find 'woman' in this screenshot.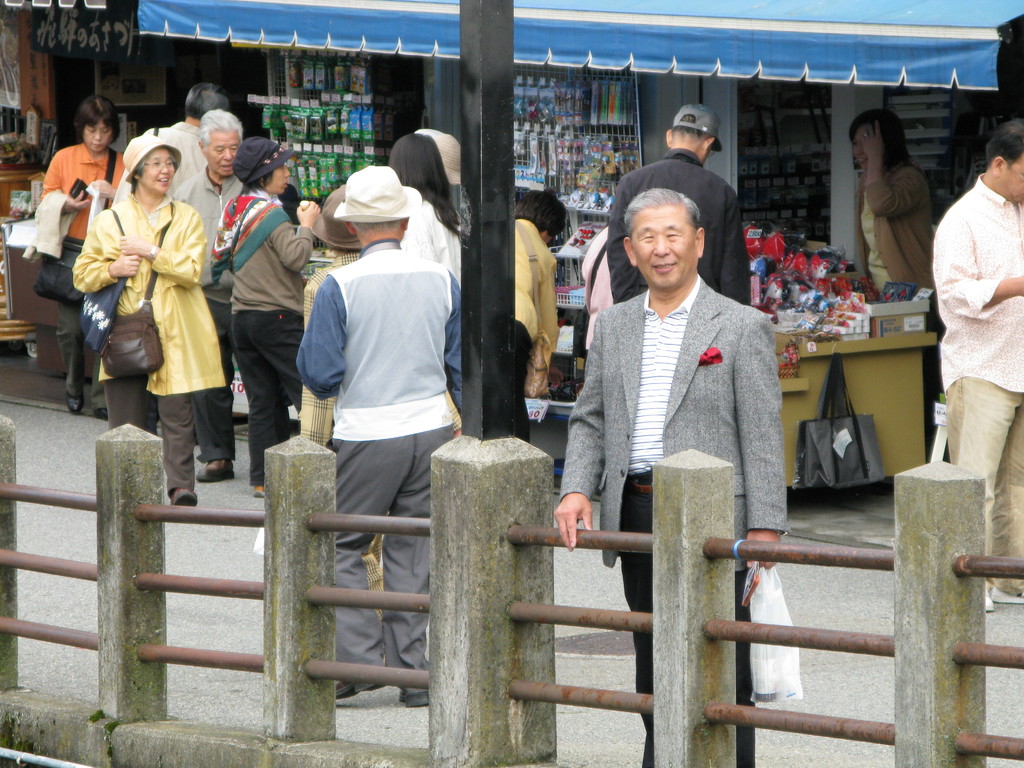
The bounding box for 'woman' is region(843, 110, 950, 436).
